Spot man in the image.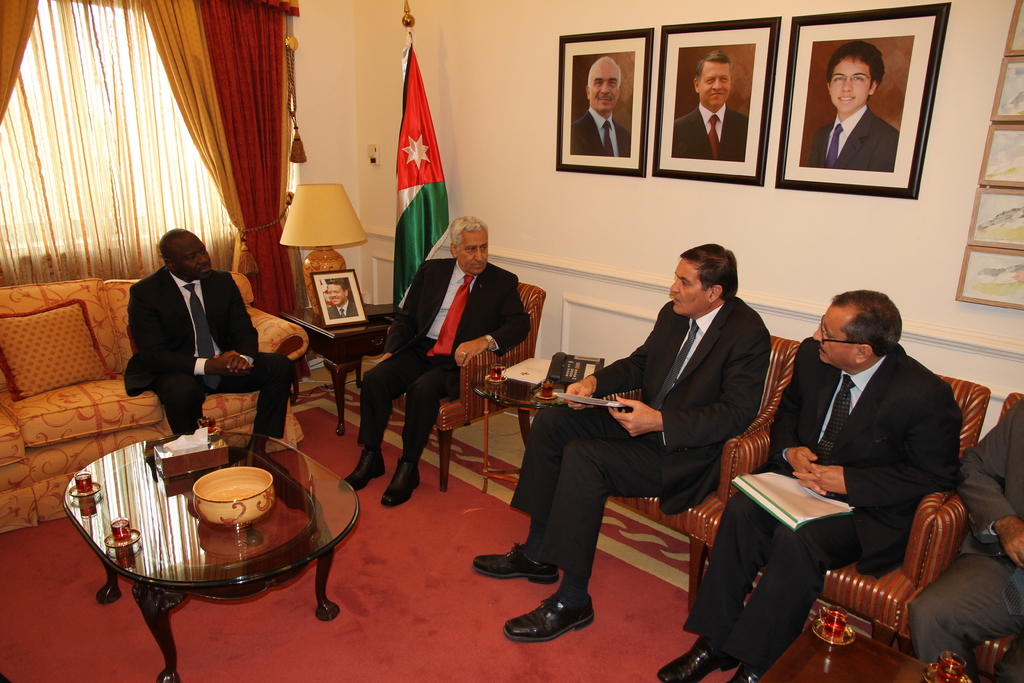
man found at [804, 38, 899, 173].
